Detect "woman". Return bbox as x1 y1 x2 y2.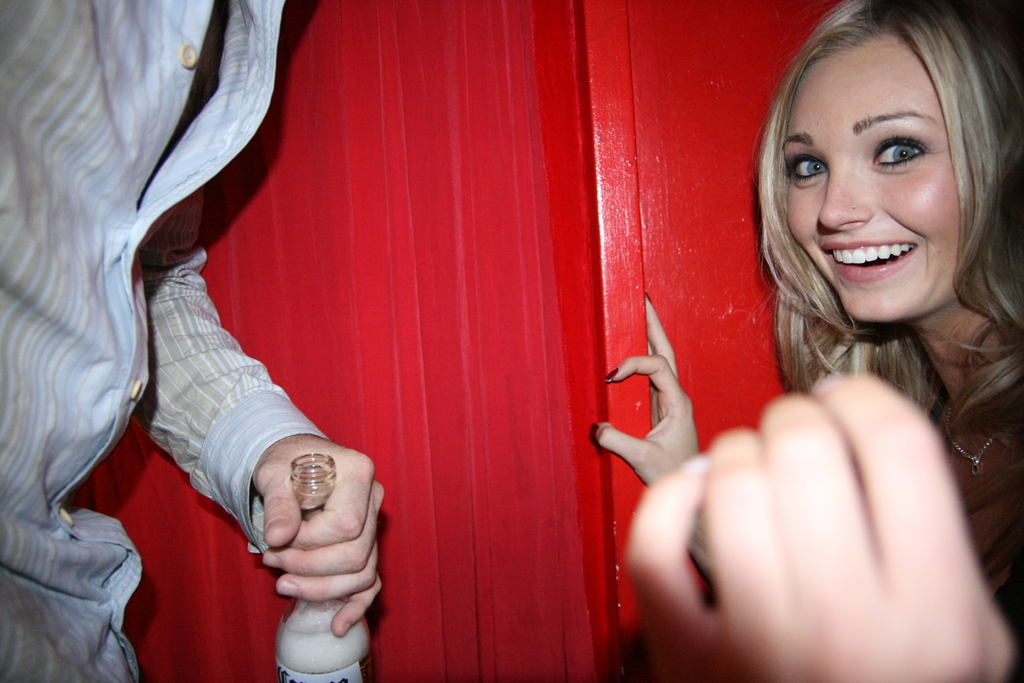
623 16 1014 667.
